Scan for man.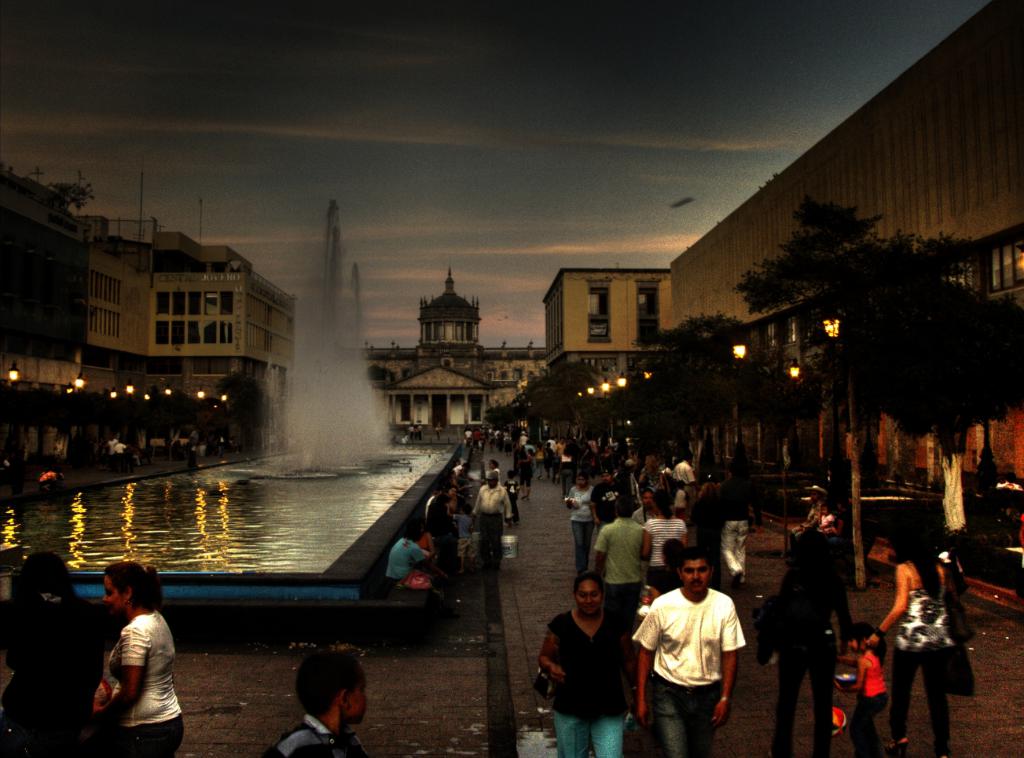
Scan result: select_region(592, 473, 615, 513).
